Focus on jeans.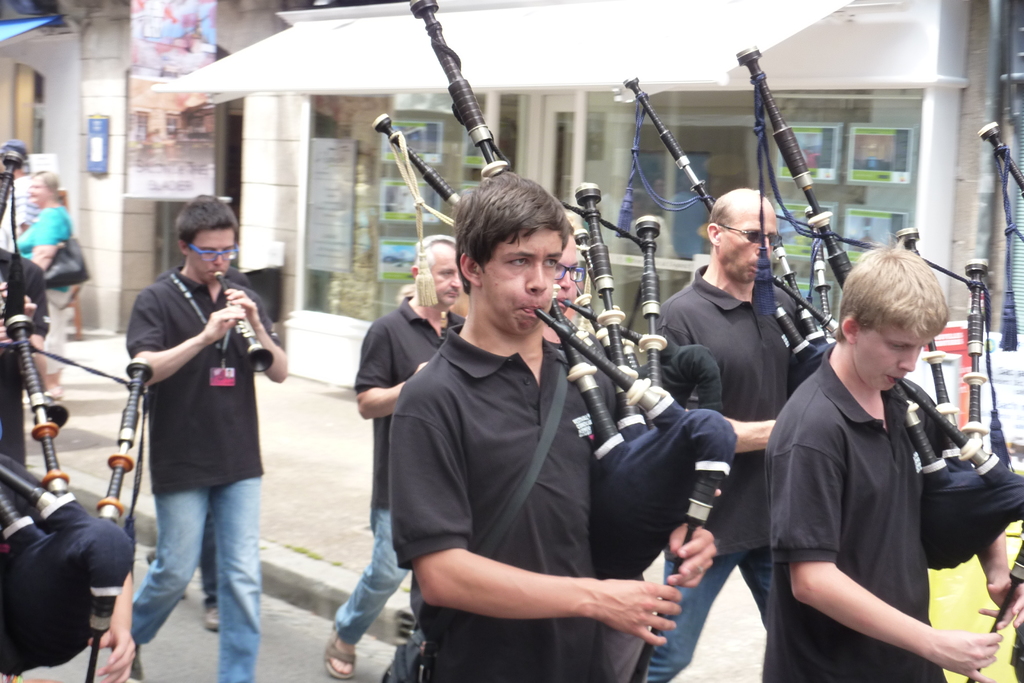
Focused at bbox(648, 548, 775, 682).
